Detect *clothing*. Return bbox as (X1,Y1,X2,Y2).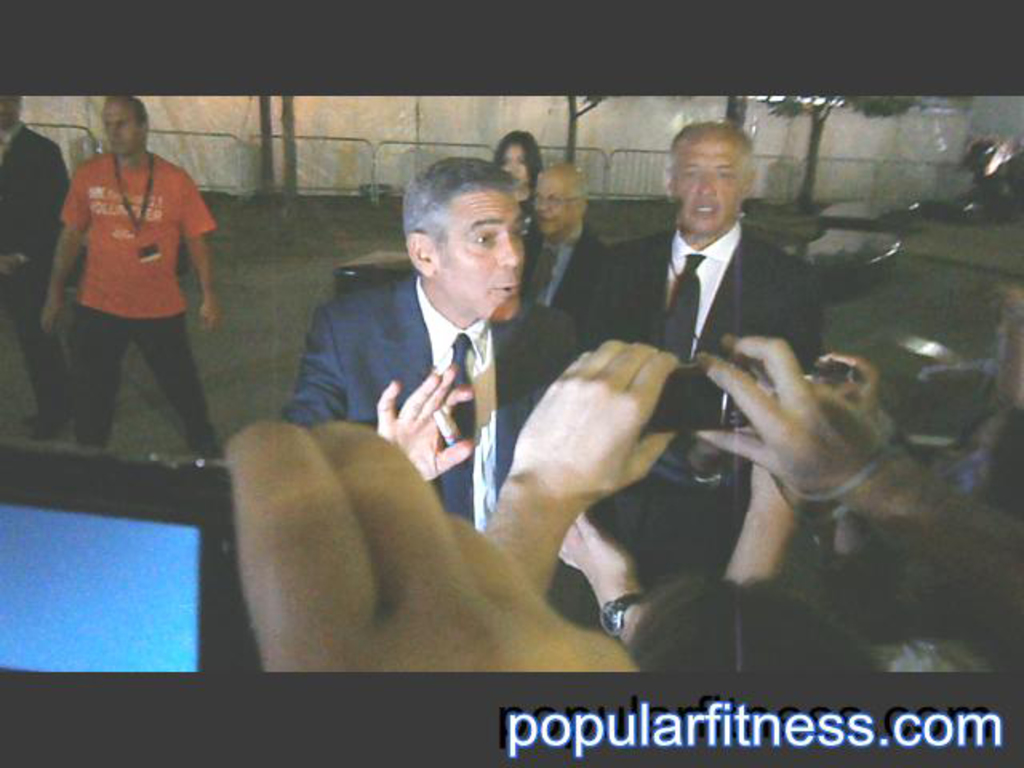
(512,219,605,330).
